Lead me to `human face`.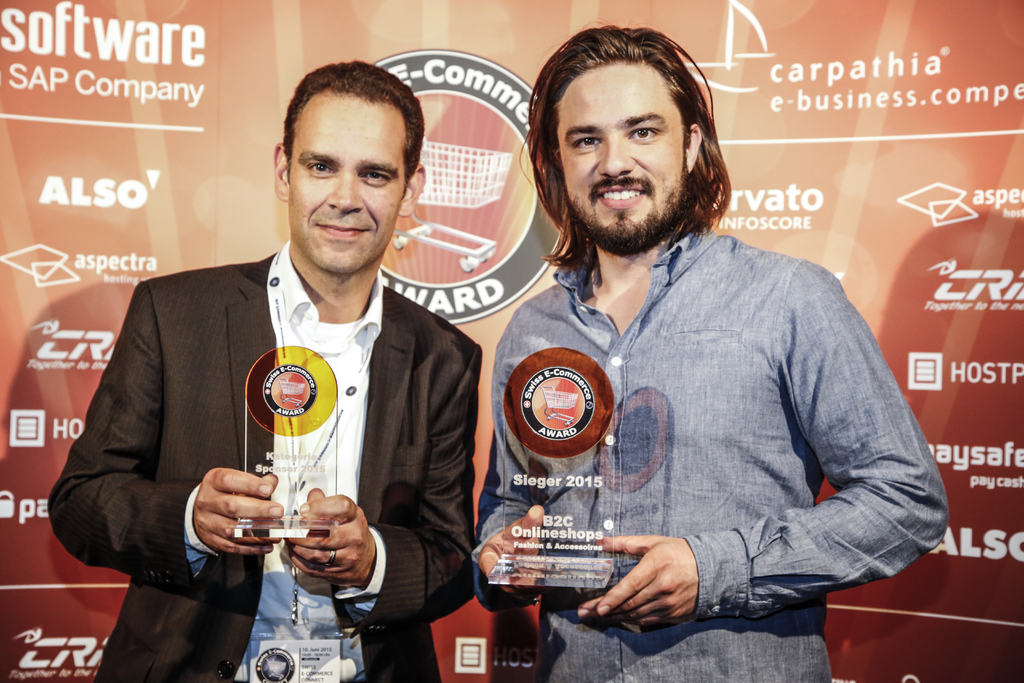
Lead to bbox(287, 94, 404, 278).
